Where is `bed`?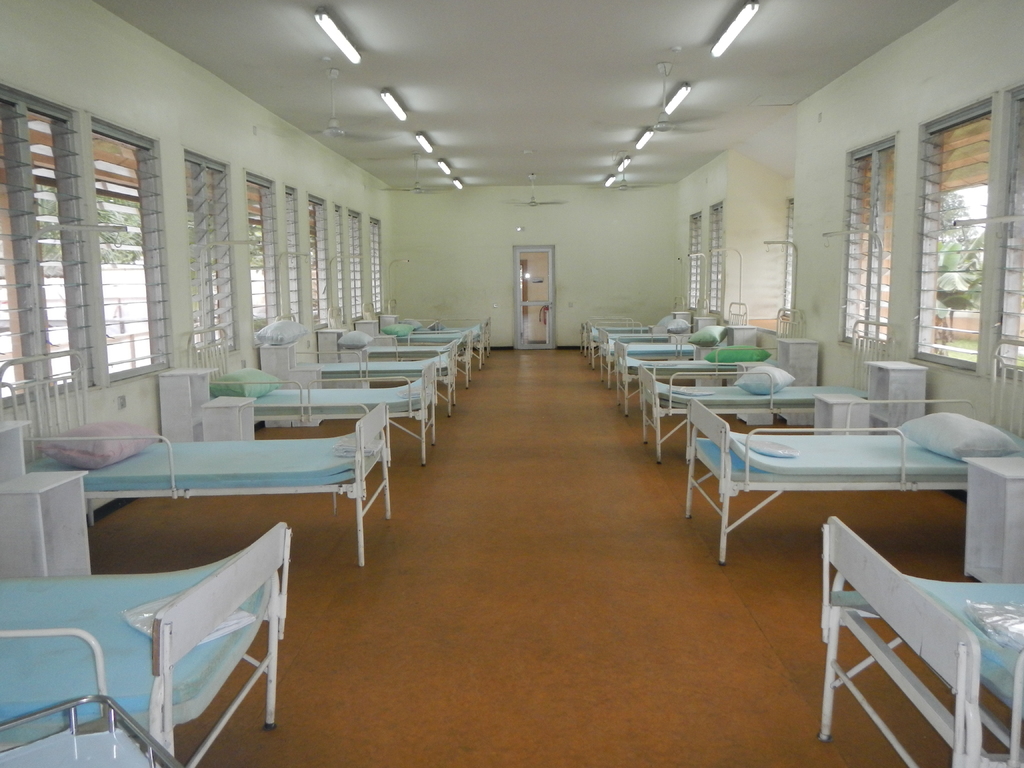
bbox=[263, 326, 456, 431].
